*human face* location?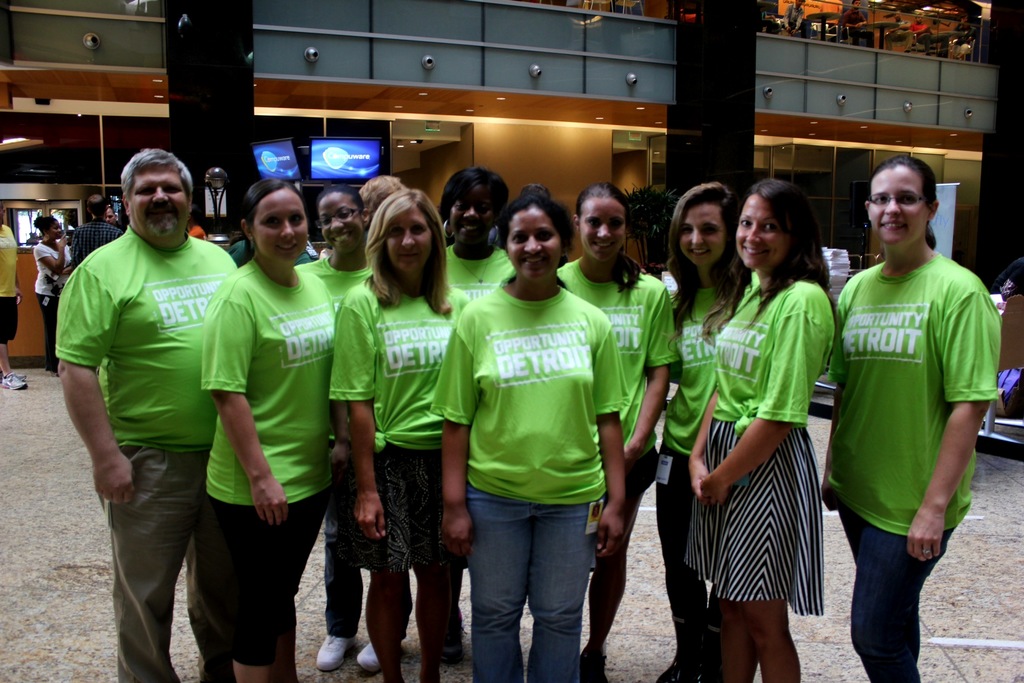
detection(318, 199, 358, 252)
